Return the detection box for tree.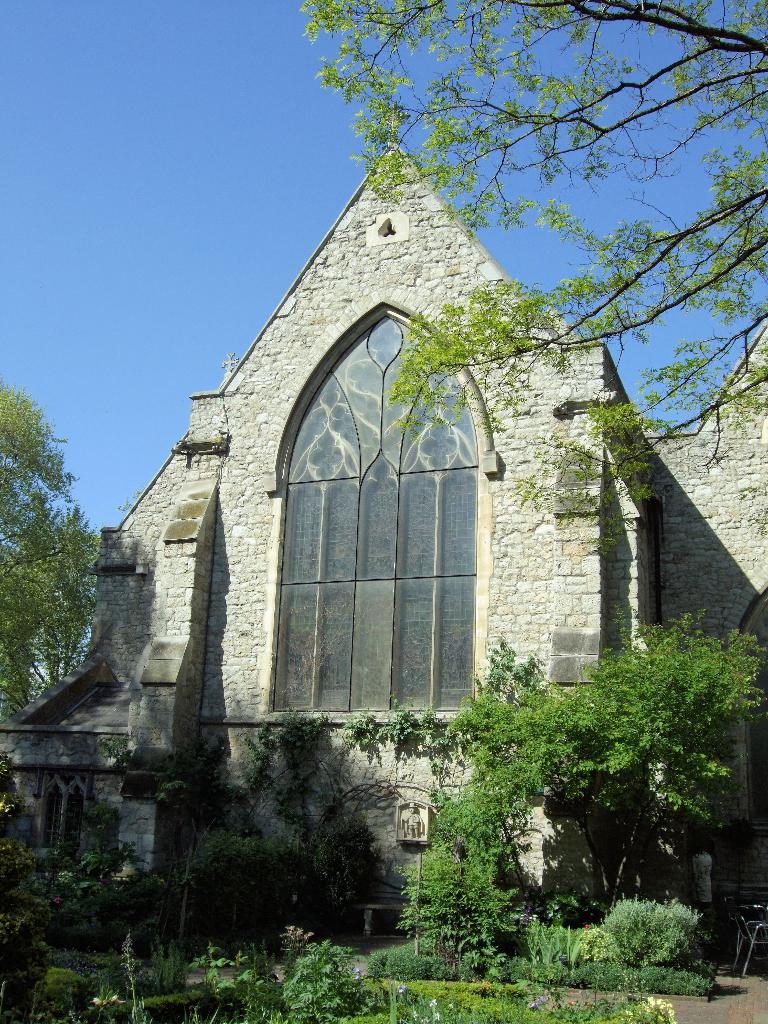
577/893/712/1000.
